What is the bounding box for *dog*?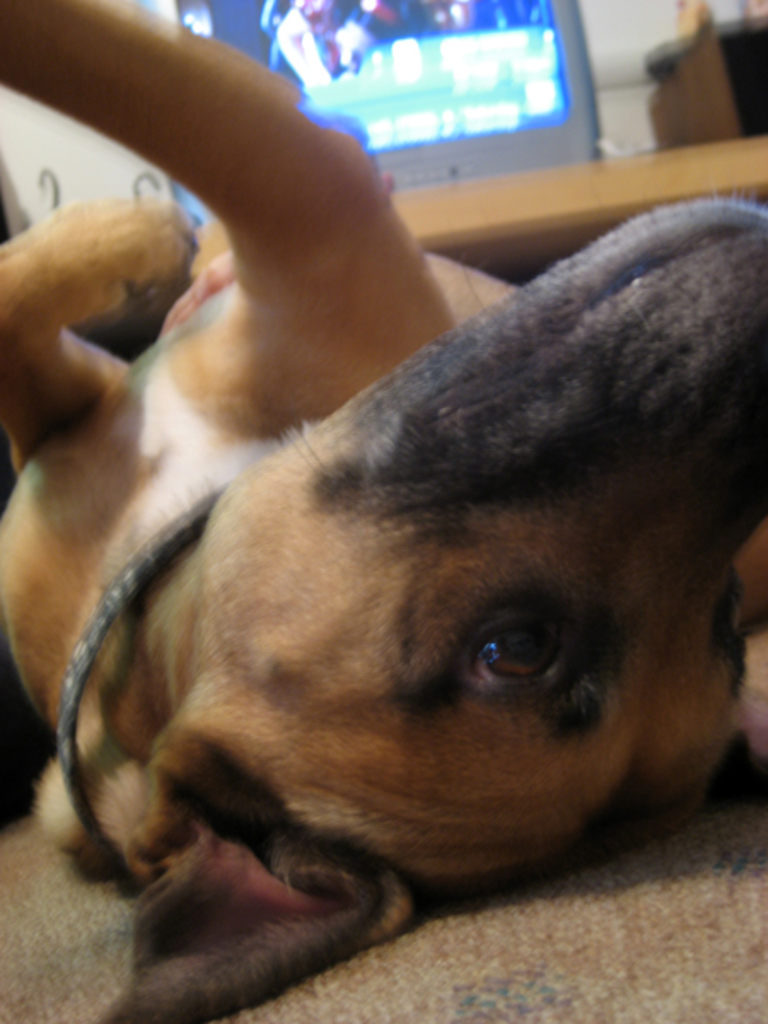
bbox=[0, 0, 766, 1022].
